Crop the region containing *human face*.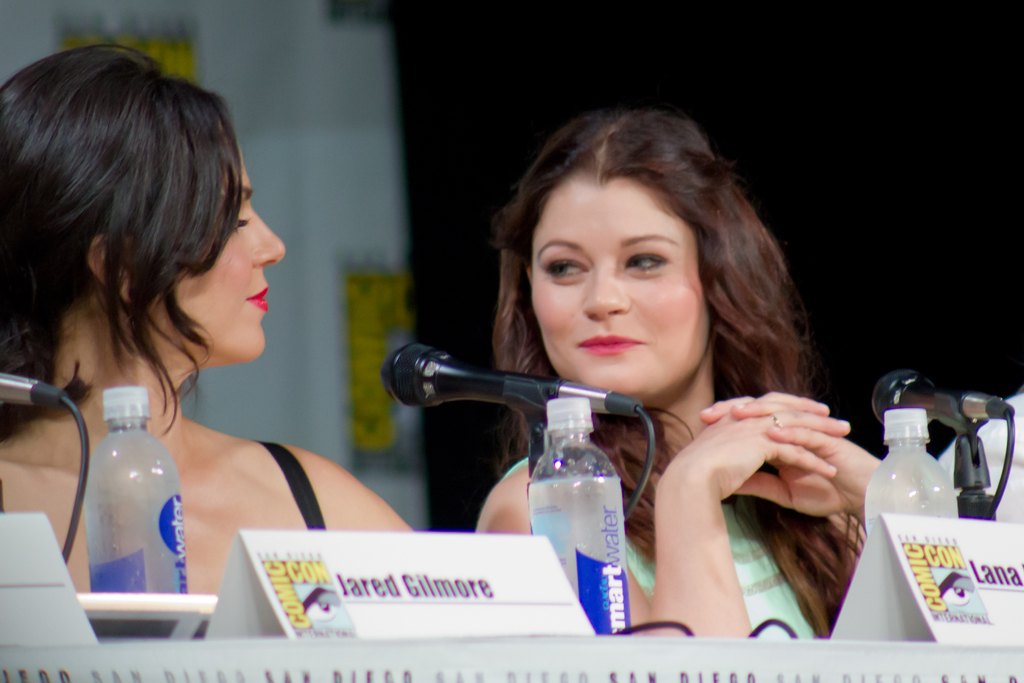
Crop region: 153/120/299/357.
